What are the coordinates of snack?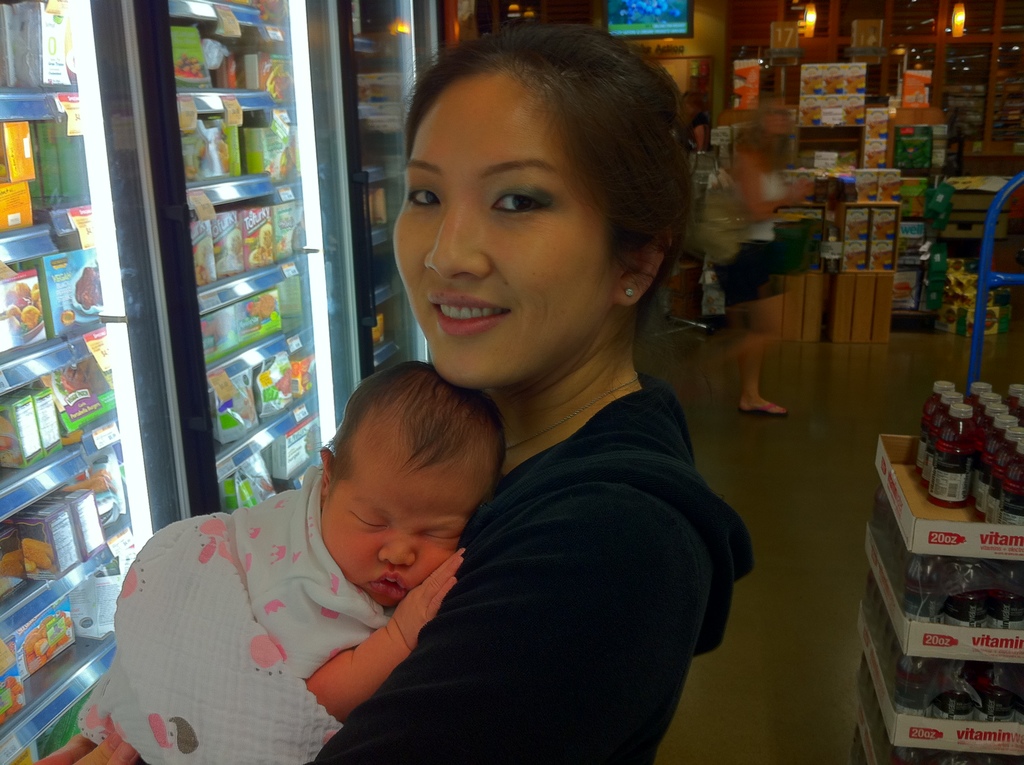
(left=262, top=298, right=274, bottom=317).
